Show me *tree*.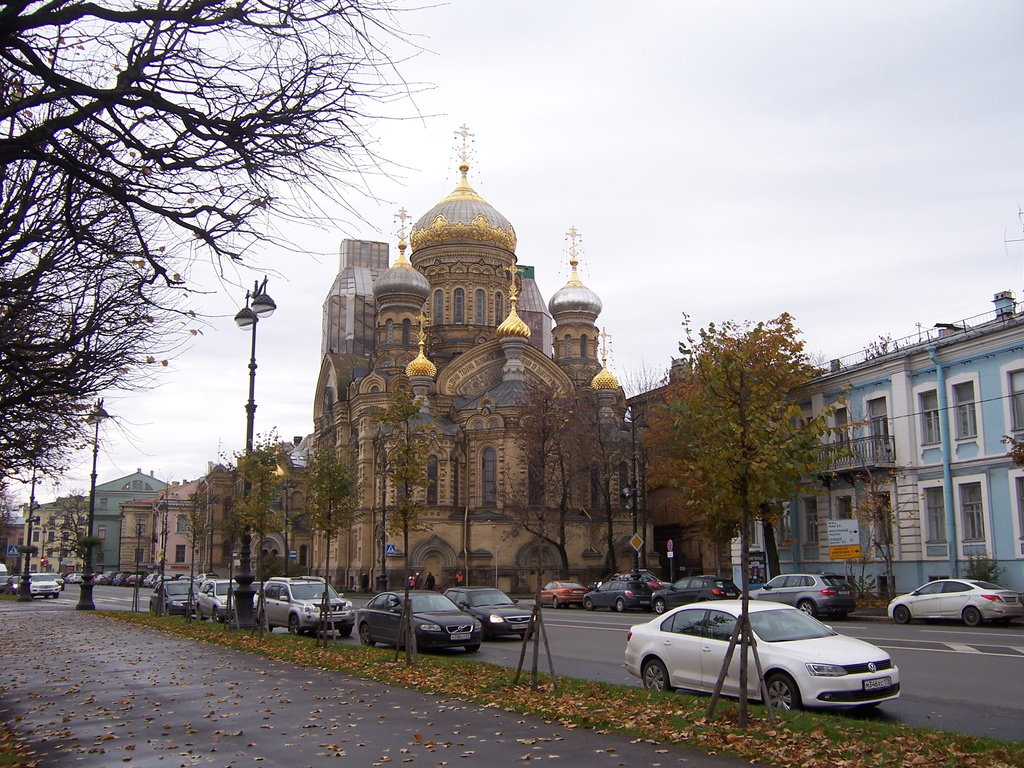
*tree* is here: <region>17, 27, 330, 584</region>.
